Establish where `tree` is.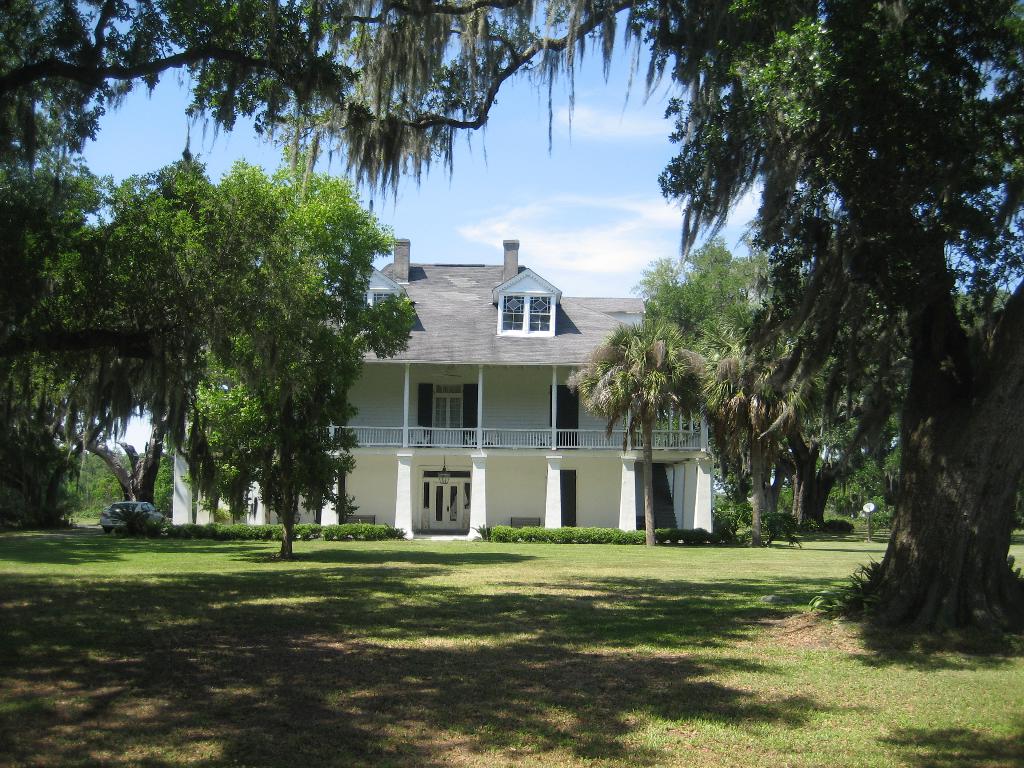
Established at pyautogui.locateOnScreen(20, 168, 346, 558).
